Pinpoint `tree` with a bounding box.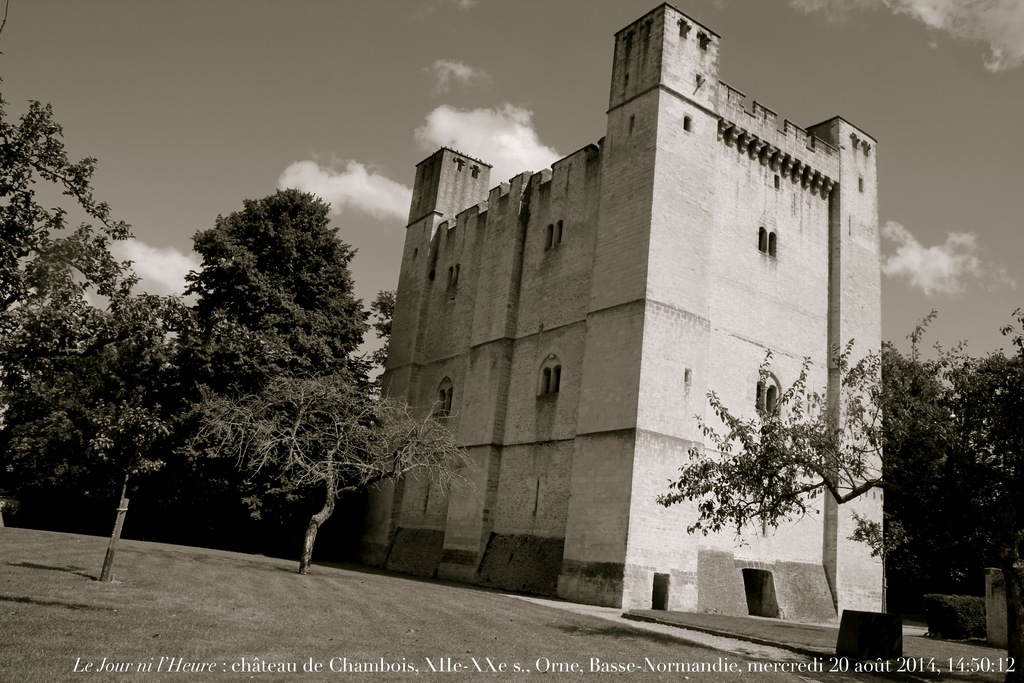
detection(365, 286, 403, 396).
